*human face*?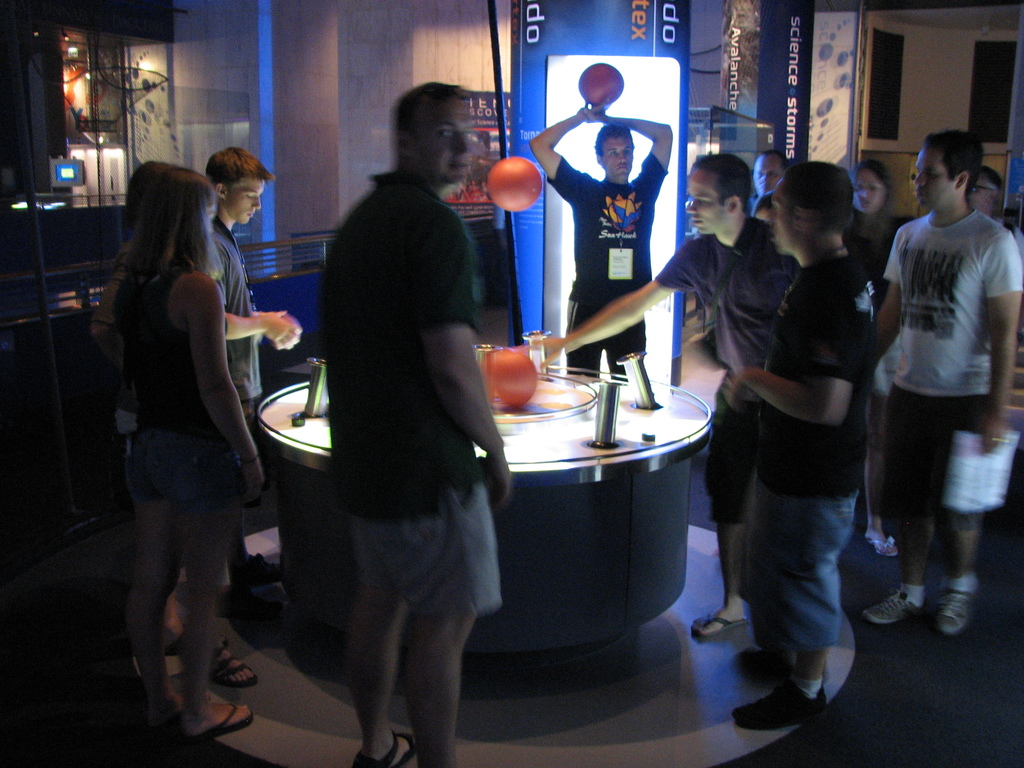
[852, 172, 883, 212]
